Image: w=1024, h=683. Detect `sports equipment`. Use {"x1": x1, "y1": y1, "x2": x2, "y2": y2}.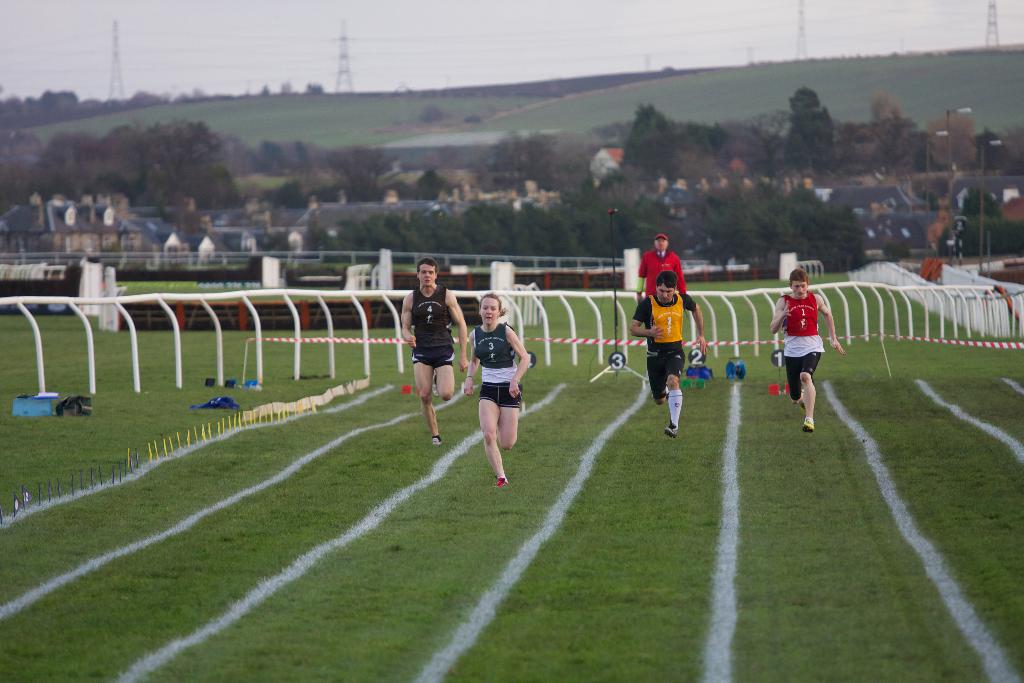
{"x1": 799, "y1": 419, "x2": 814, "y2": 432}.
